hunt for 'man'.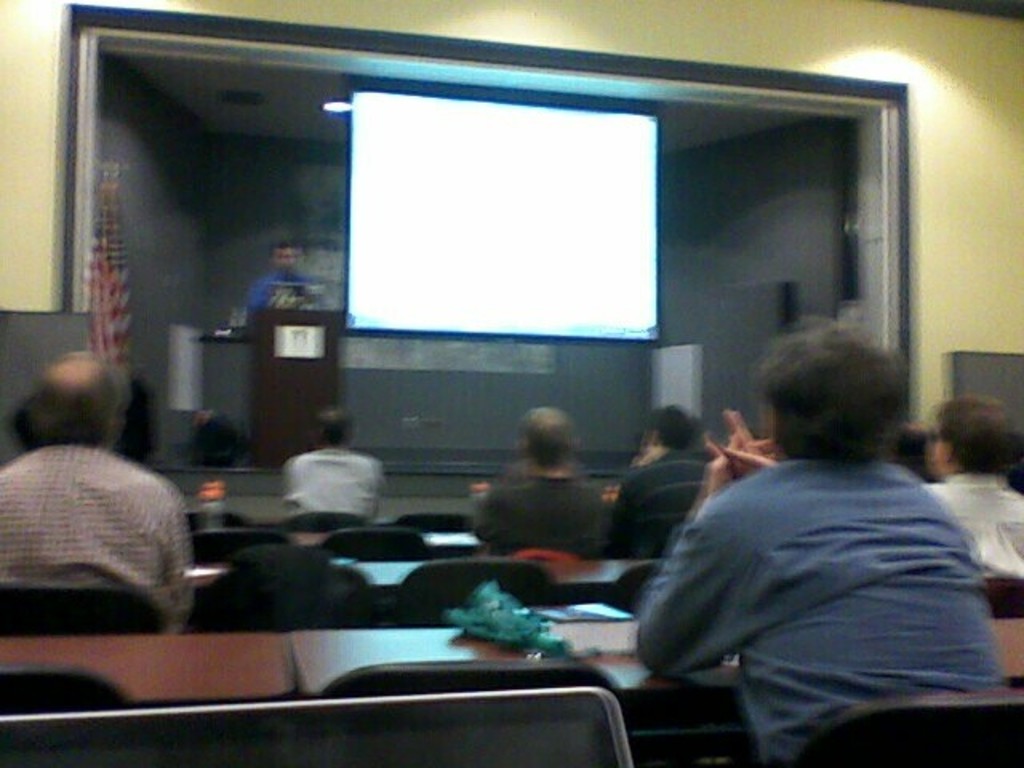
Hunted down at crop(0, 350, 194, 600).
